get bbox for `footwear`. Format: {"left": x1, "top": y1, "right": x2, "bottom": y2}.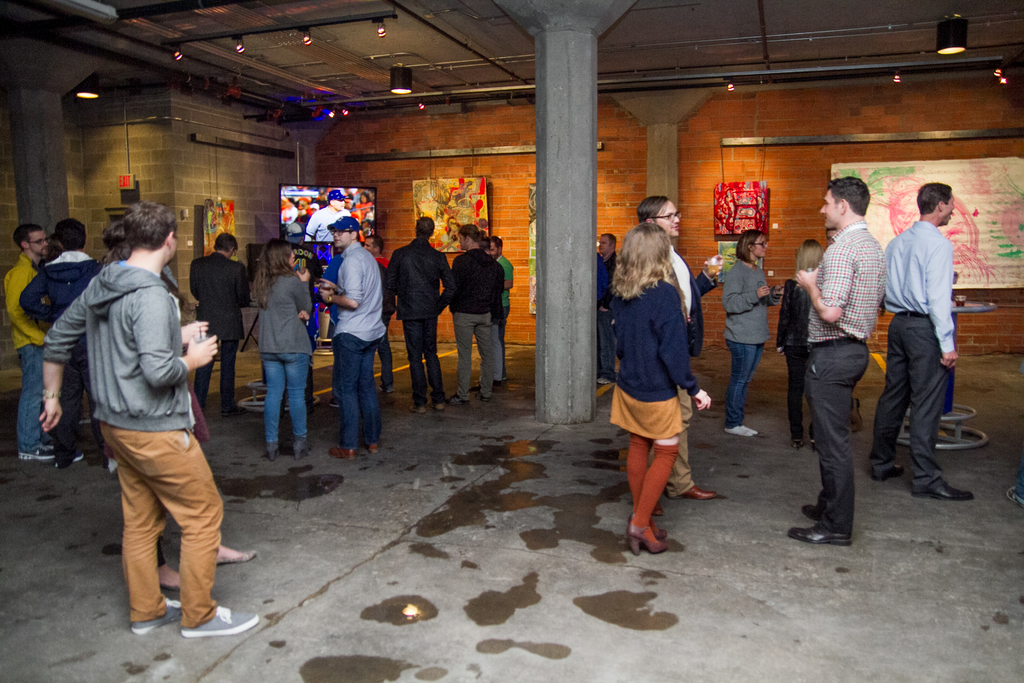
{"left": 333, "top": 445, "right": 357, "bottom": 458}.
